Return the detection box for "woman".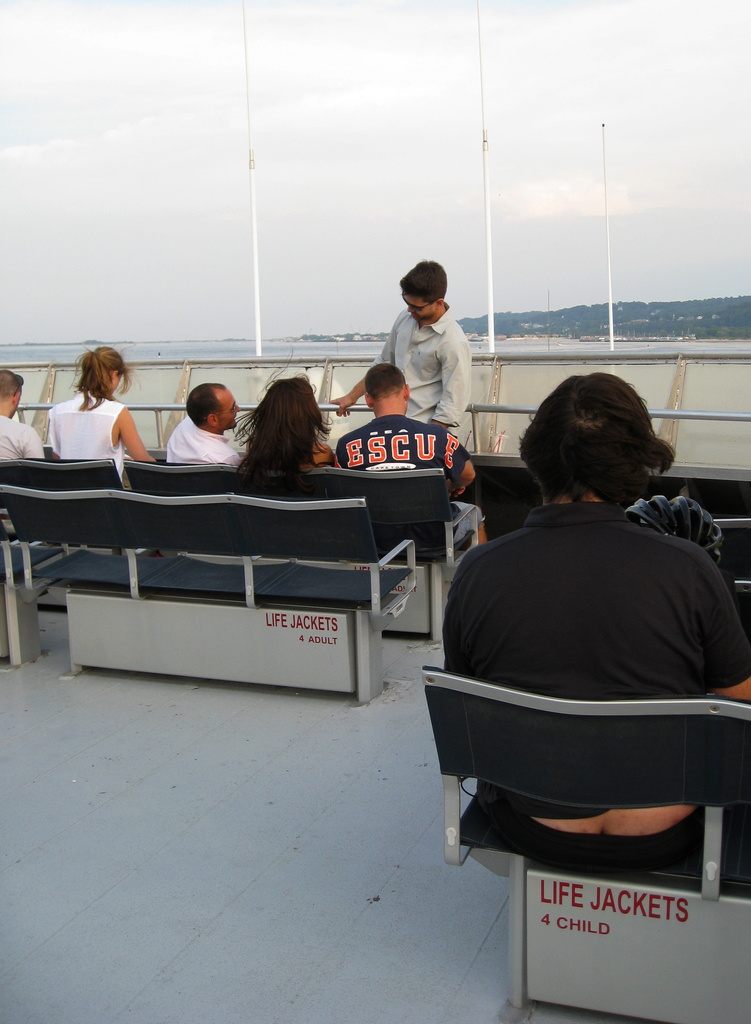
x1=217 y1=364 x2=344 y2=502.
